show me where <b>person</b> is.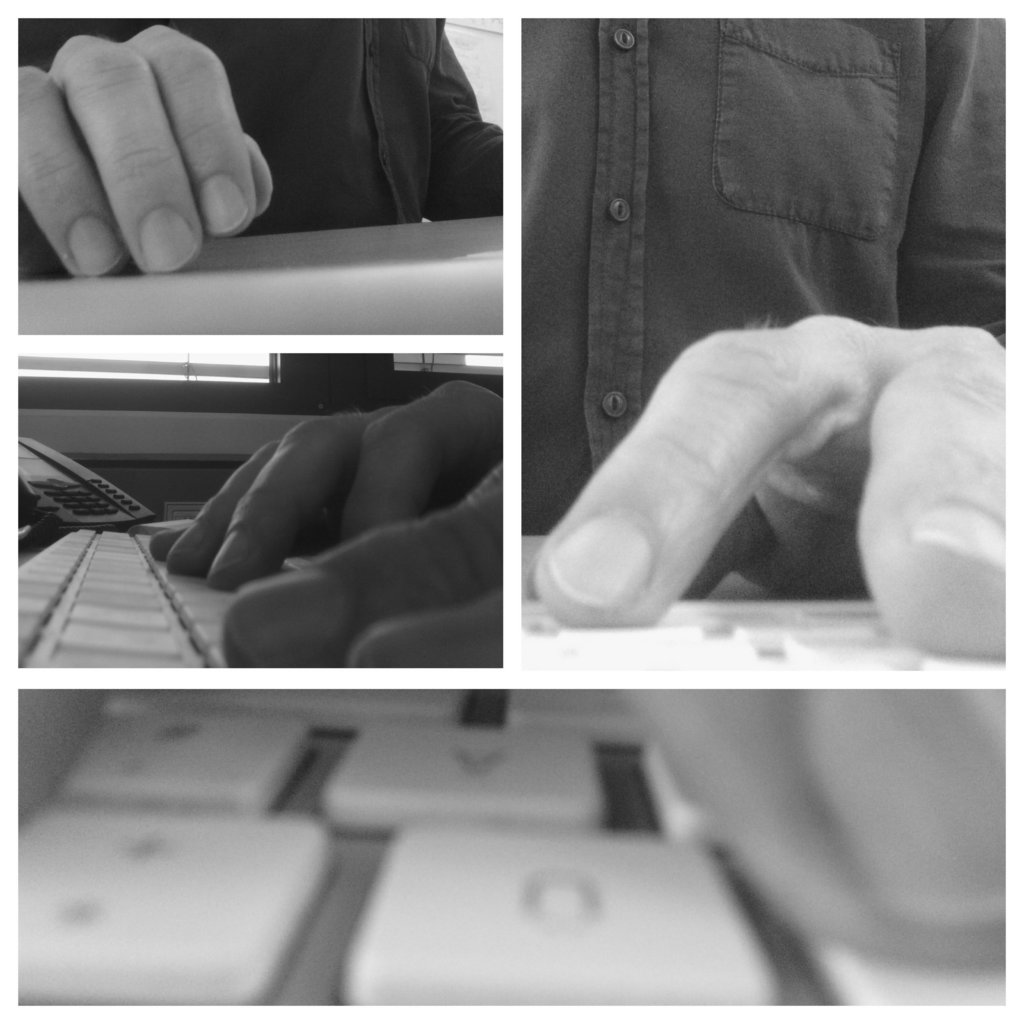
<b>person</b> is at 518,16,1005,679.
